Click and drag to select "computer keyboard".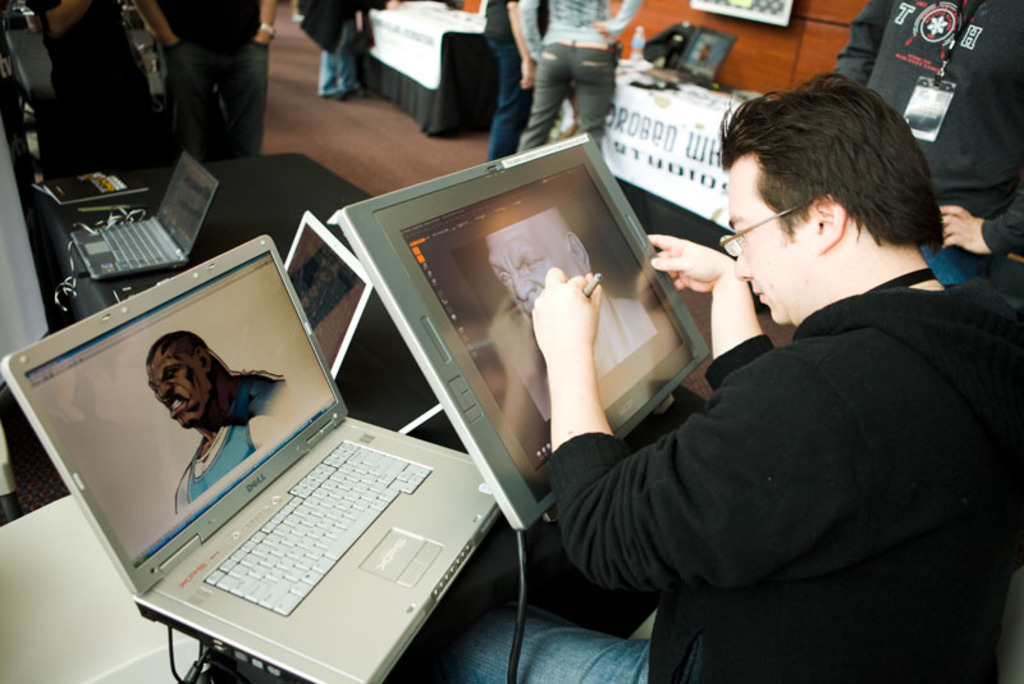
Selection: l=97, t=213, r=175, b=272.
